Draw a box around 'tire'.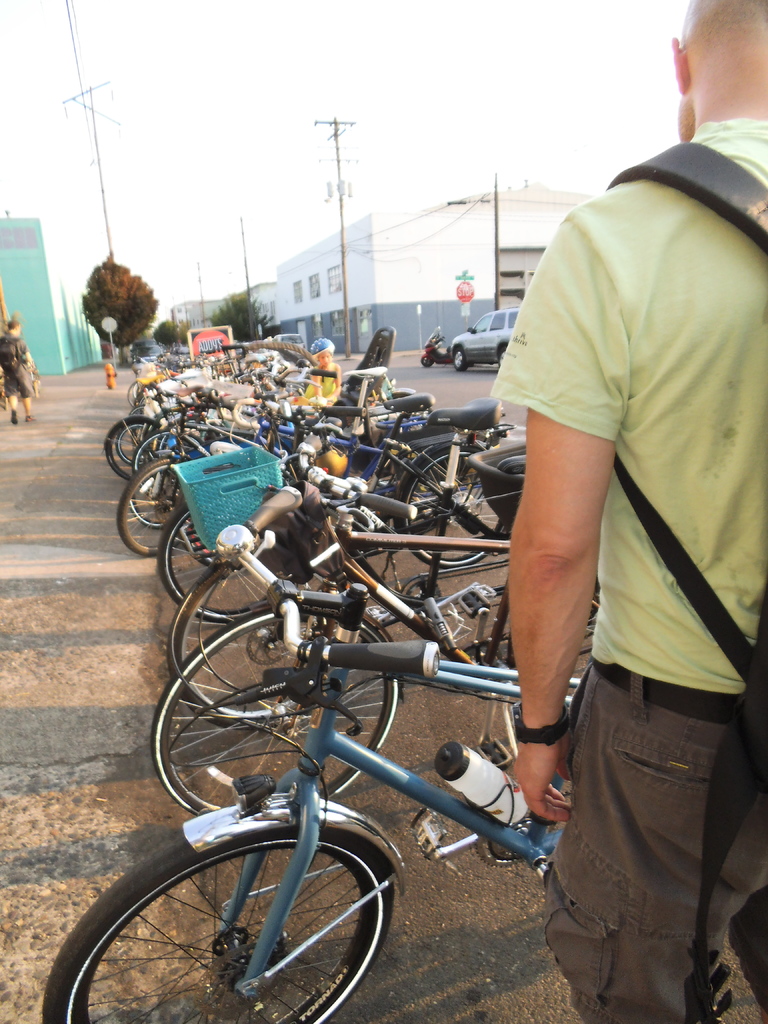
detection(450, 344, 465, 368).
